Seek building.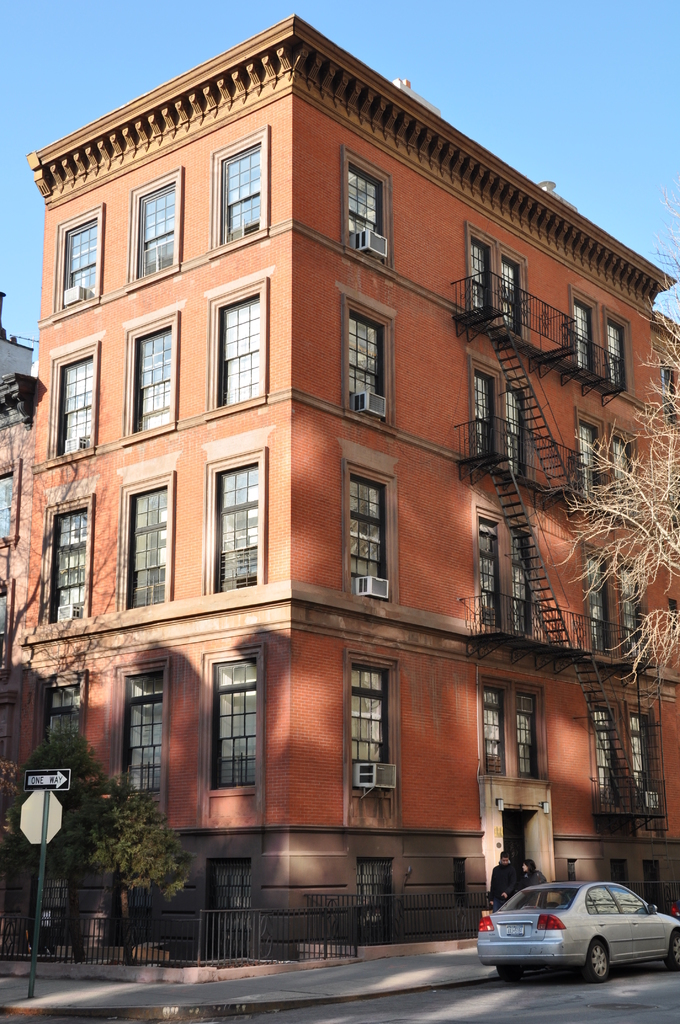
select_region(0, 12, 679, 965).
